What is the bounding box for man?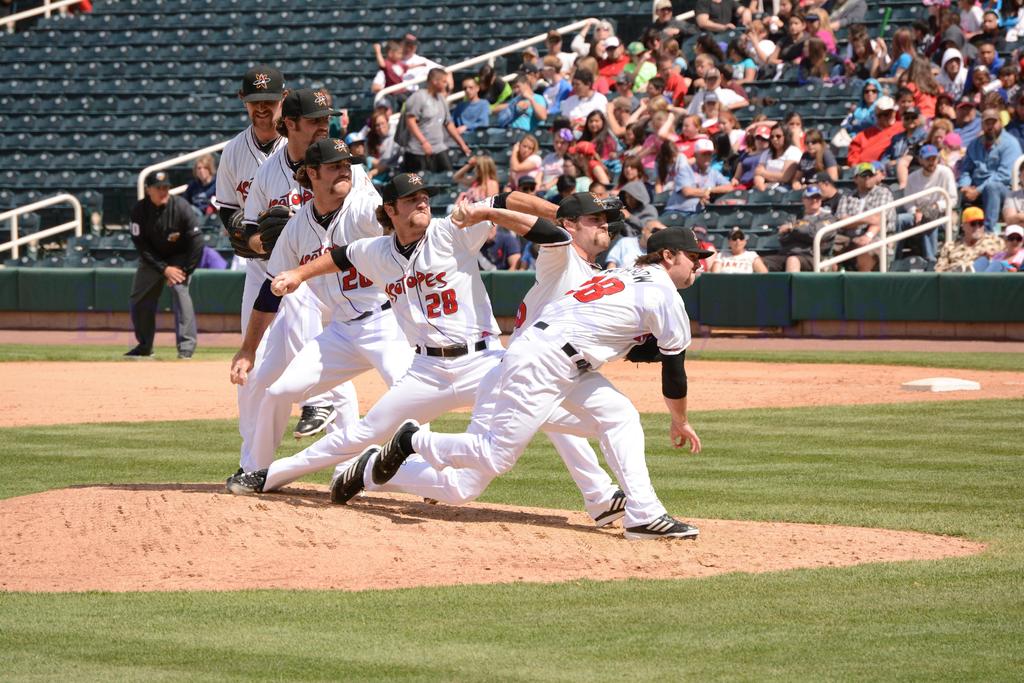
crop(662, 56, 689, 102).
